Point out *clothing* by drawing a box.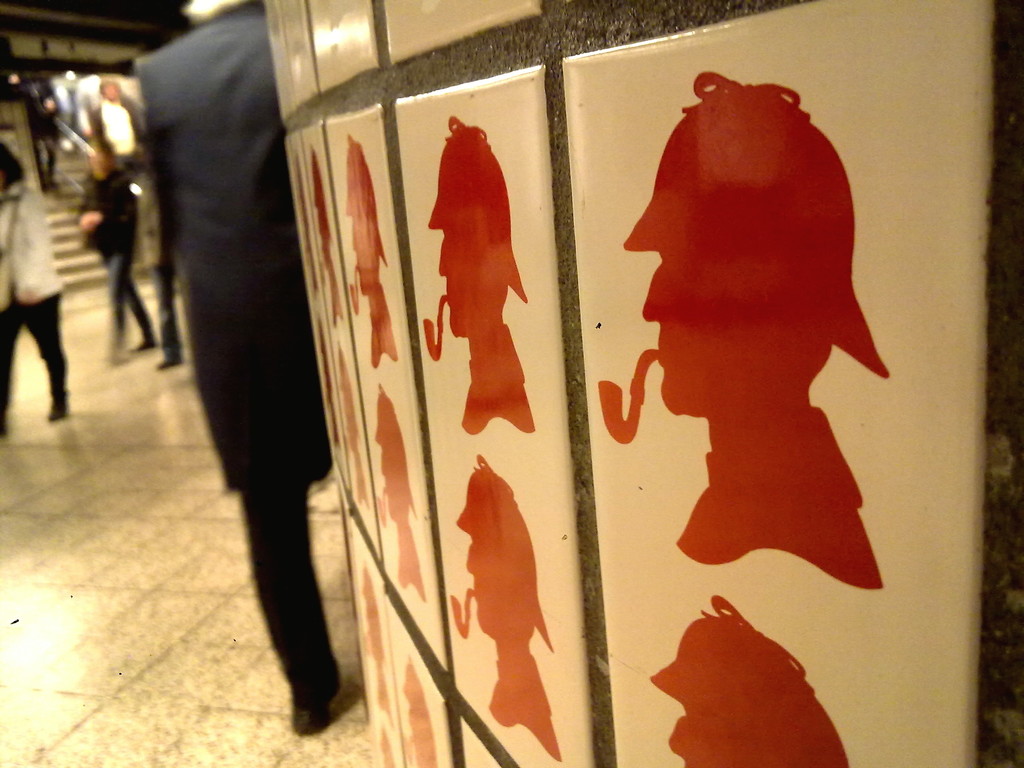
[0, 291, 72, 436].
